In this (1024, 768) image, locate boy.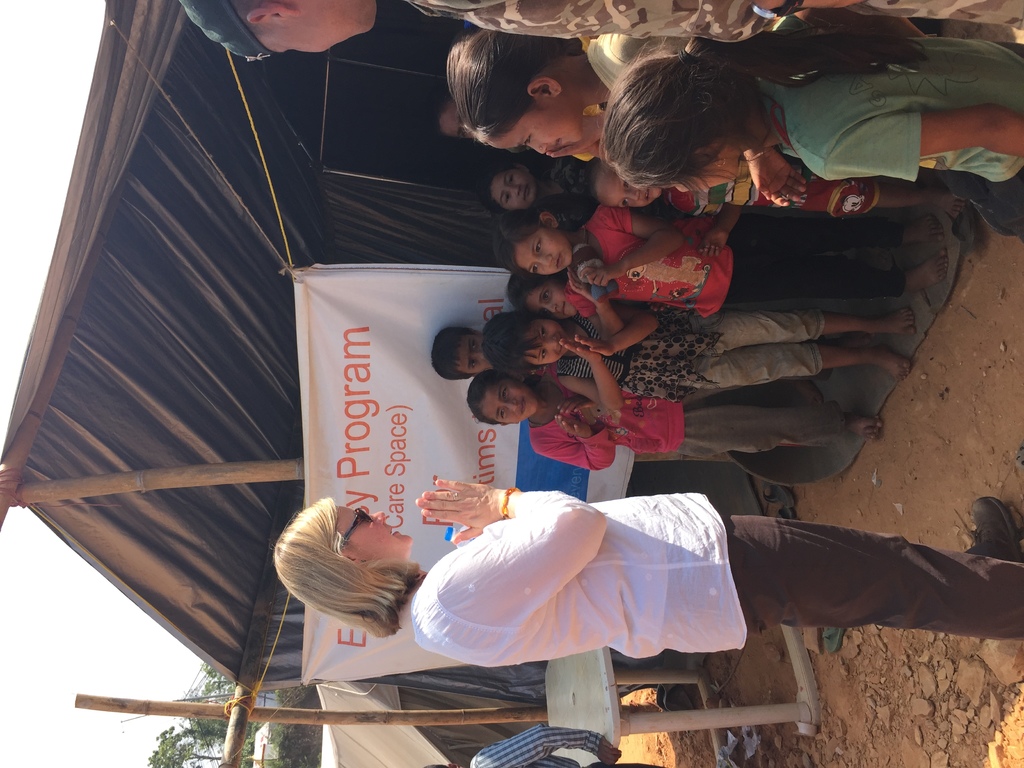
Bounding box: 590:155:968:258.
